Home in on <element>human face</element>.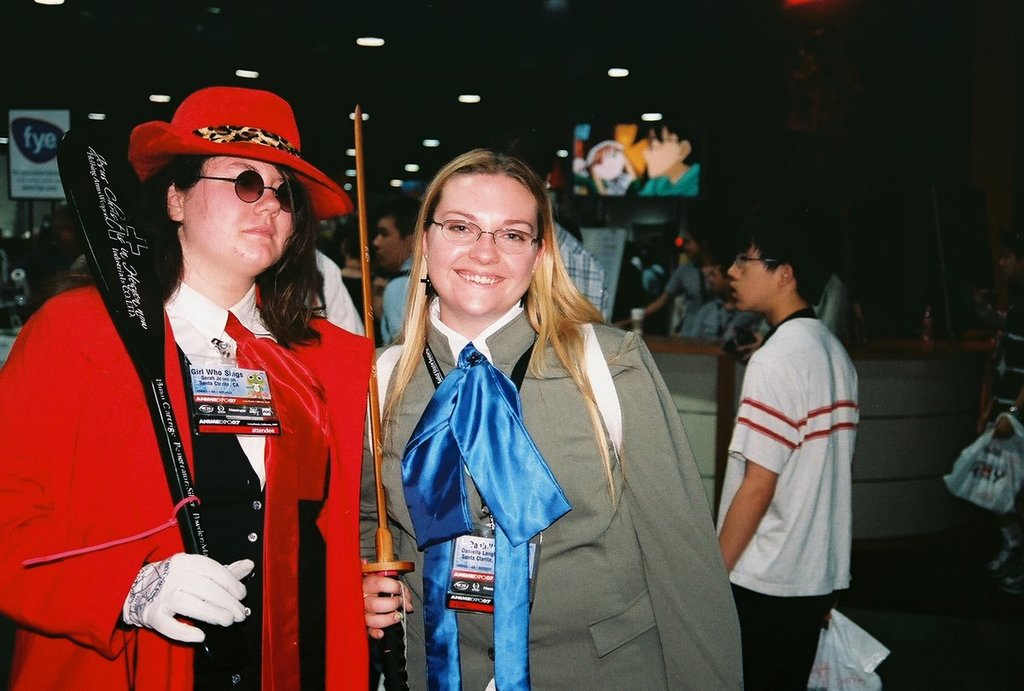
Homed in at {"x1": 724, "y1": 241, "x2": 772, "y2": 308}.
